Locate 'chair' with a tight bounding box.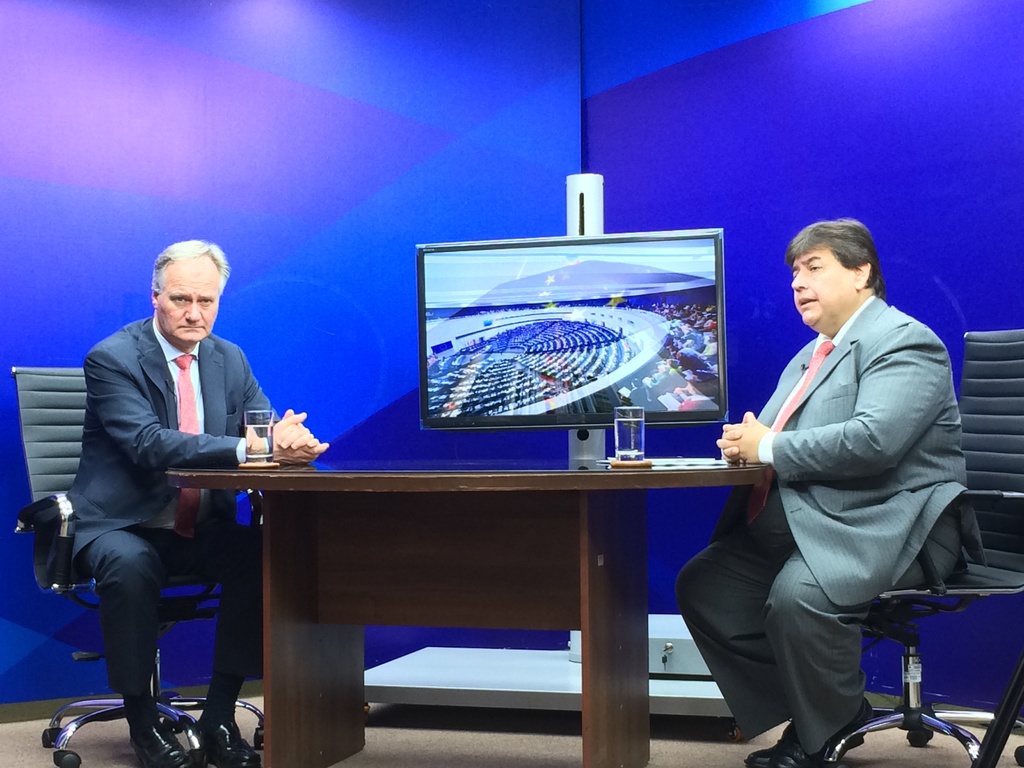
3,364,269,767.
